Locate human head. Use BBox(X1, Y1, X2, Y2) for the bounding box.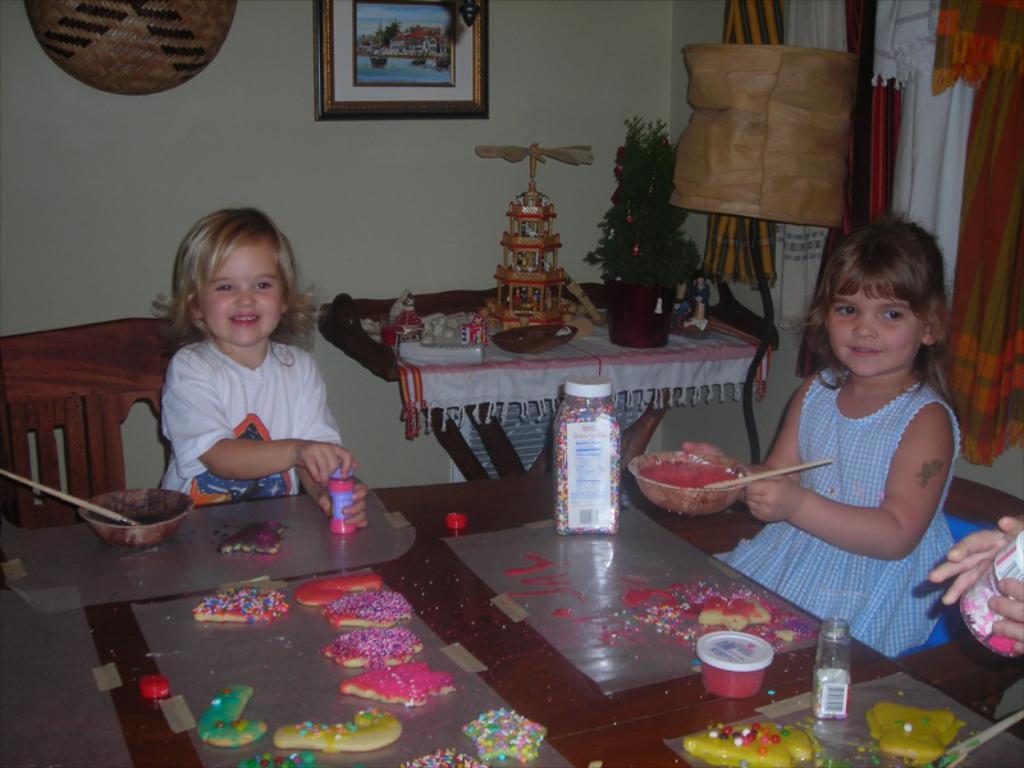
BBox(820, 216, 942, 380).
